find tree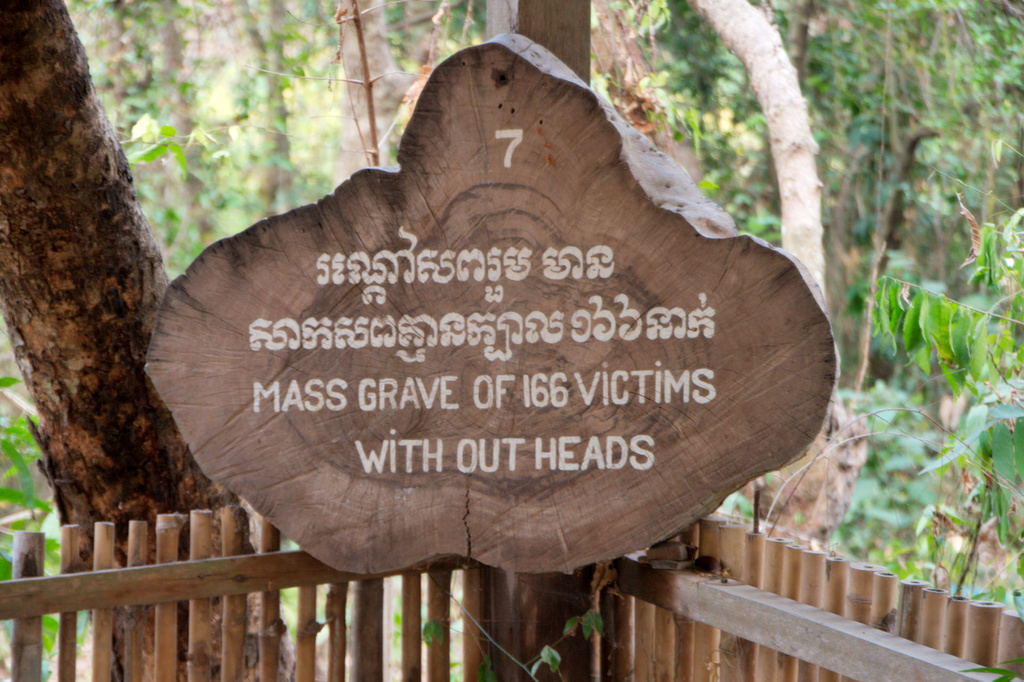
select_region(4, 0, 318, 681)
